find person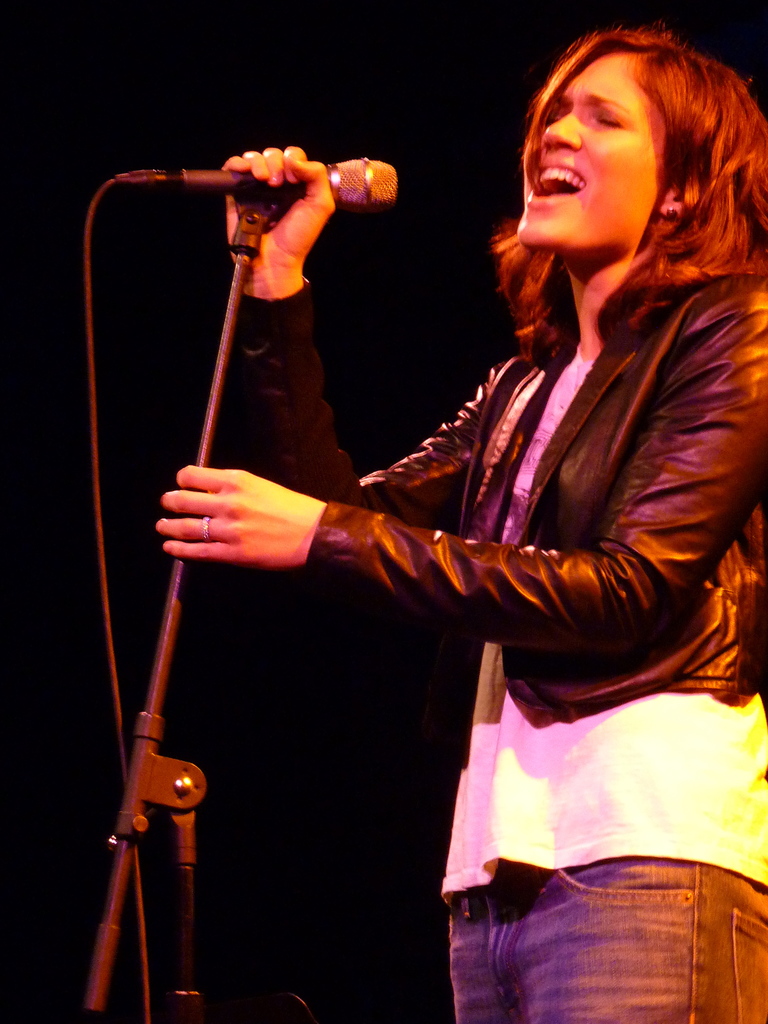
select_region(157, 15, 767, 1023)
